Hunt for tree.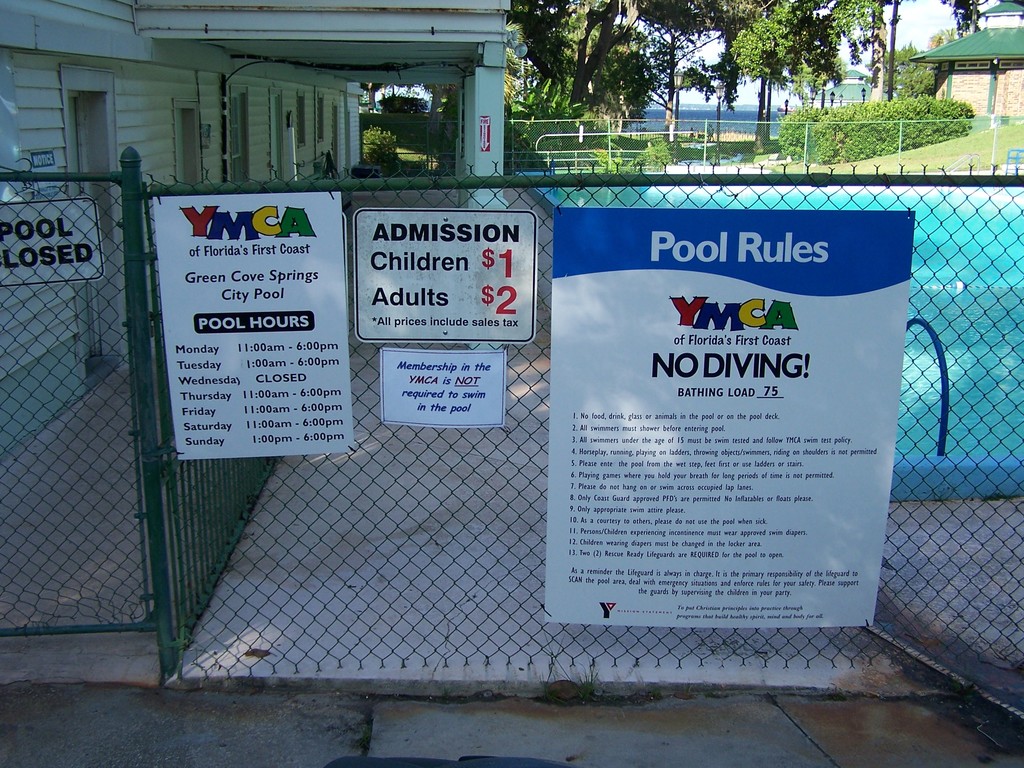
Hunted down at l=818, t=0, r=893, b=99.
